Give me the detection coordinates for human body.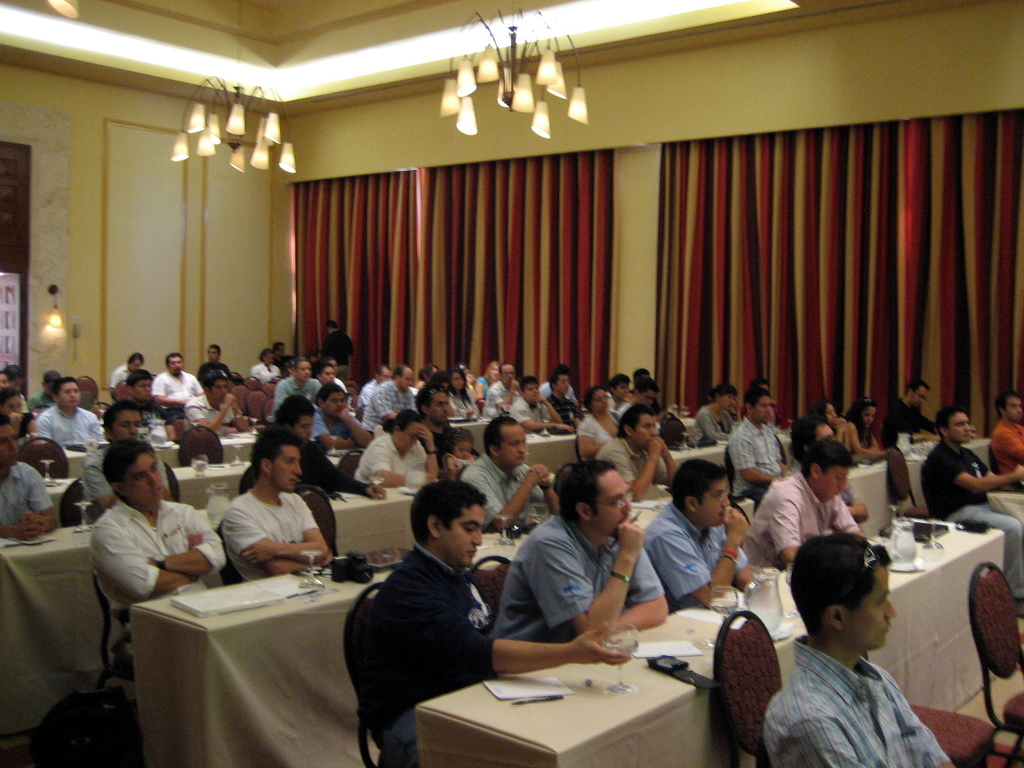
detection(276, 339, 297, 376).
